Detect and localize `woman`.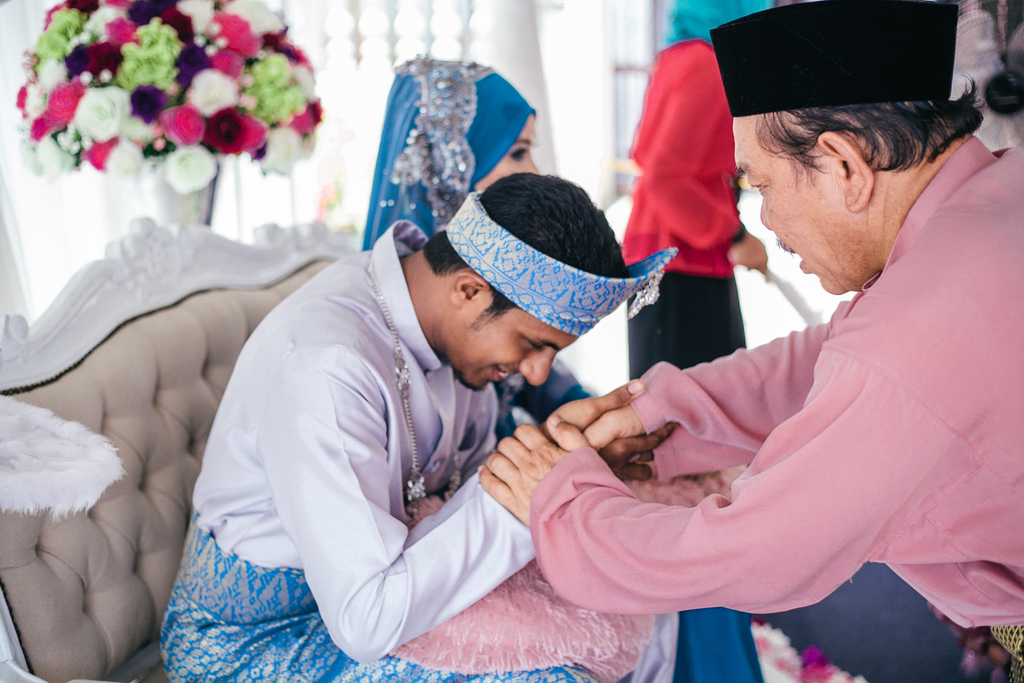
Localized at <box>353,43,767,682</box>.
